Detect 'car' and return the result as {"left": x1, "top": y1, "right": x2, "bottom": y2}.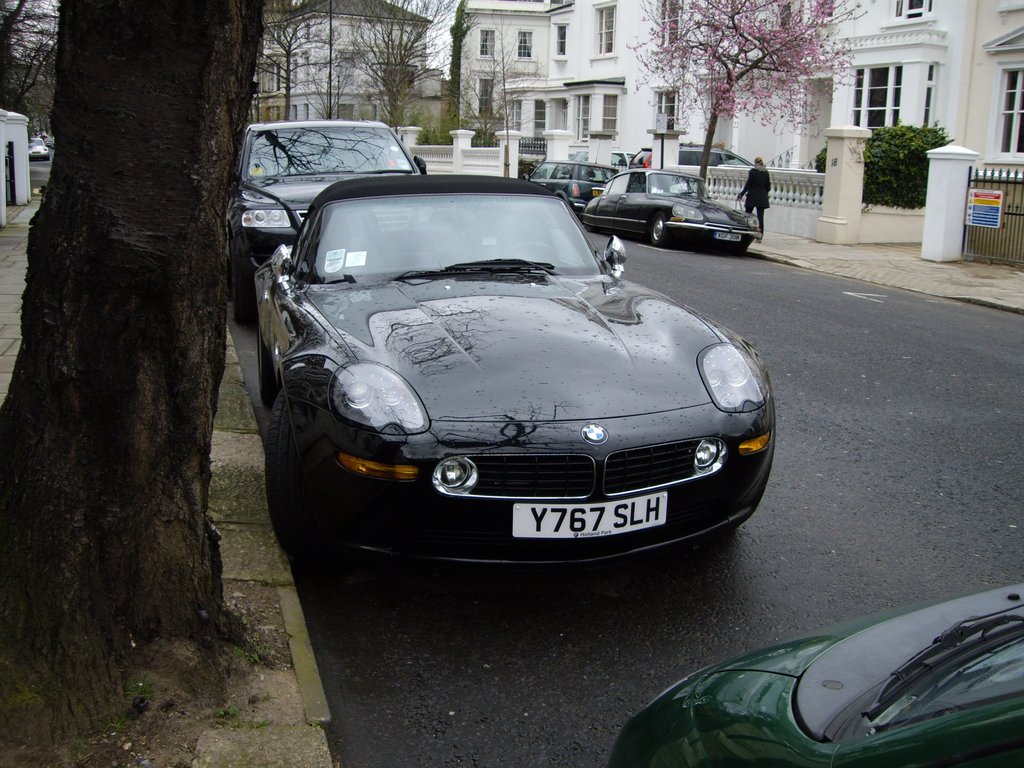
{"left": 29, "top": 138, "right": 51, "bottom": 162}.
